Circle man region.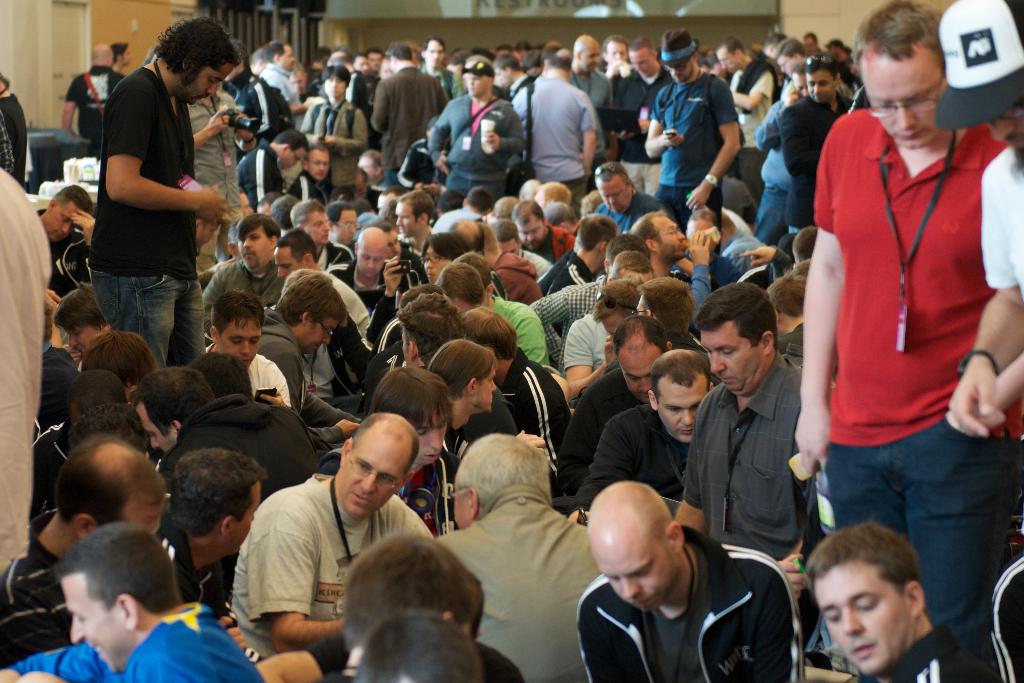
Region: [x1=568, y1=466, x2=809, y2=682].
